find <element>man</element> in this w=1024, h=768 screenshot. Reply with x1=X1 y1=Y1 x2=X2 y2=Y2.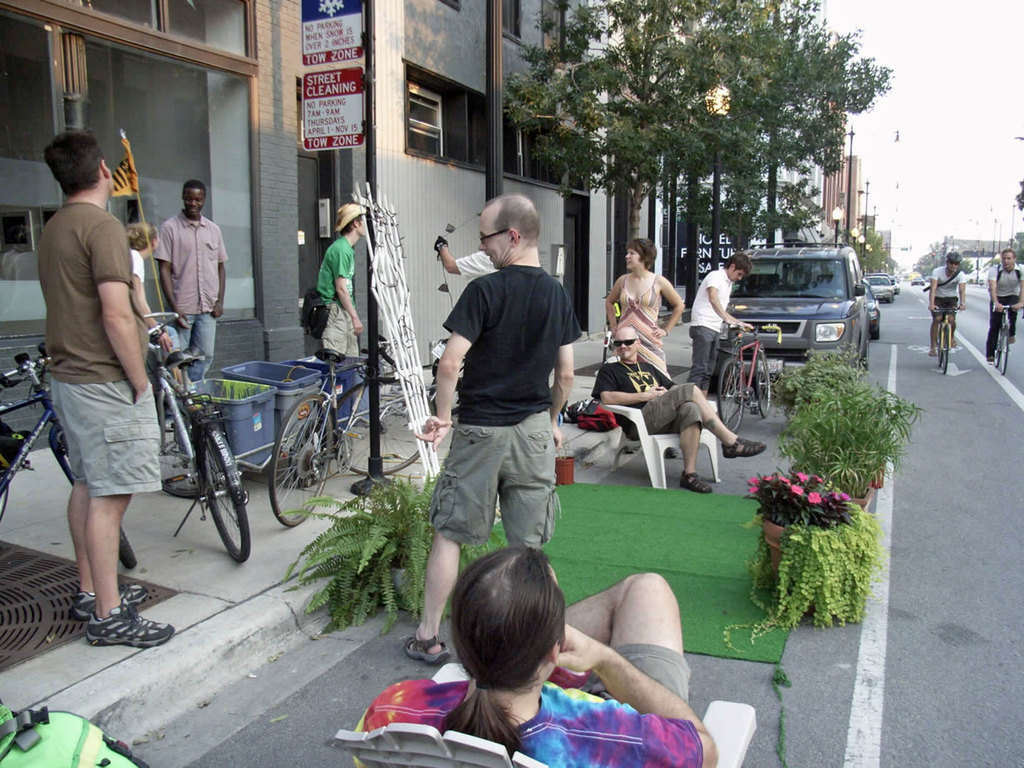
x1=313 y1=206 x2=368 y2=448.
